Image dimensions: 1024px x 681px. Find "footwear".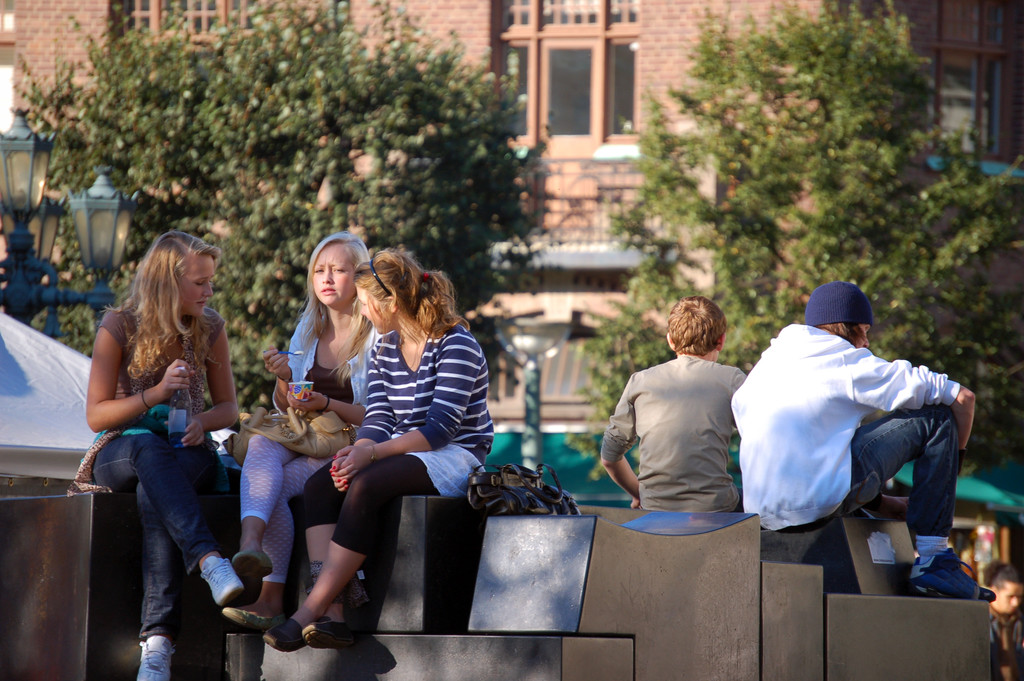
{"x1": 196, "y1": 558, "x2": 243, "y2": 605}.
